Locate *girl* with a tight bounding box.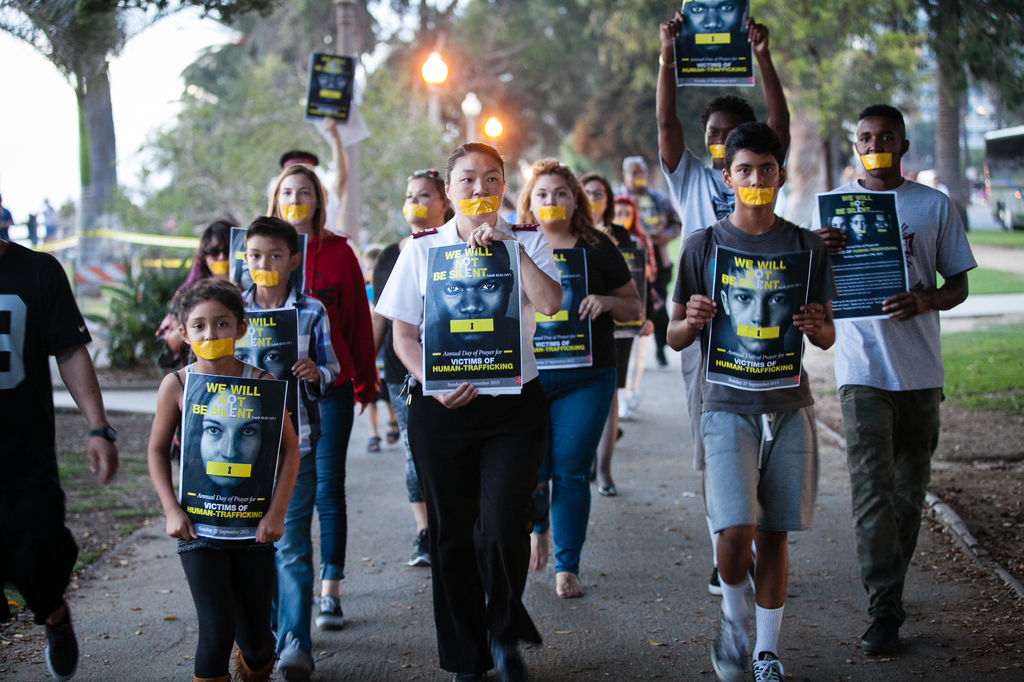
bbox=[146, 280, 300, 681].
